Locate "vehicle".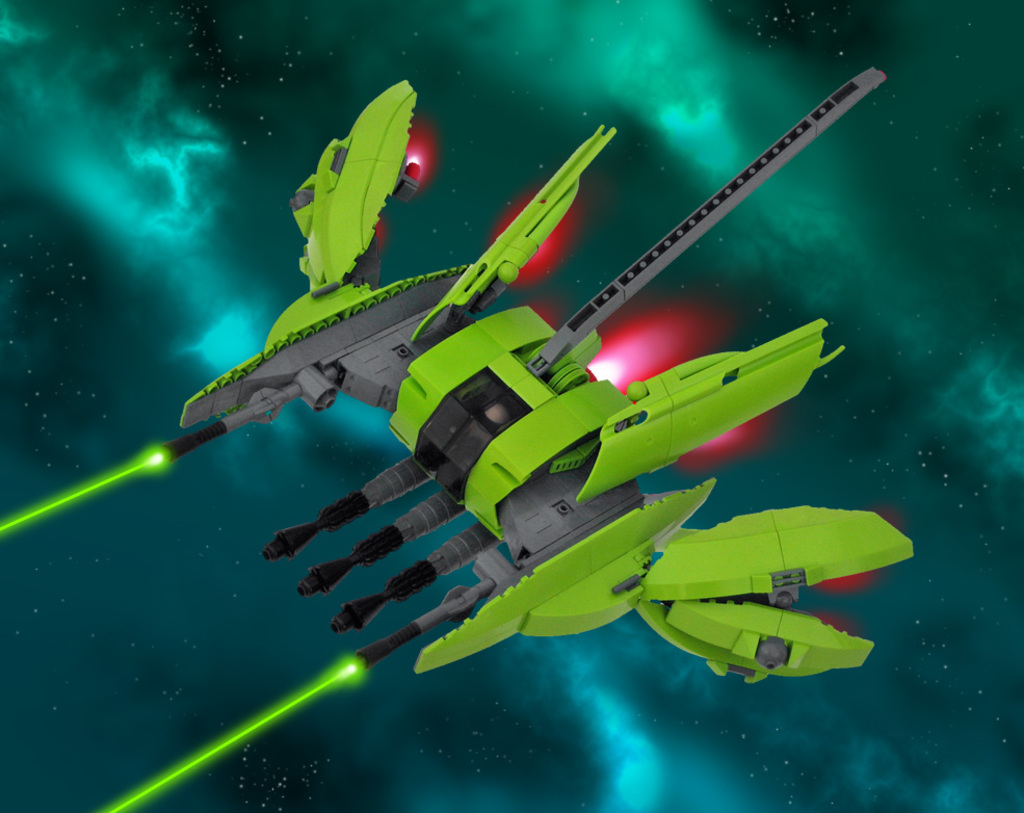
Bounding box: {"left": 151, "top": 53, "right": 916, "bottom": 694}.
